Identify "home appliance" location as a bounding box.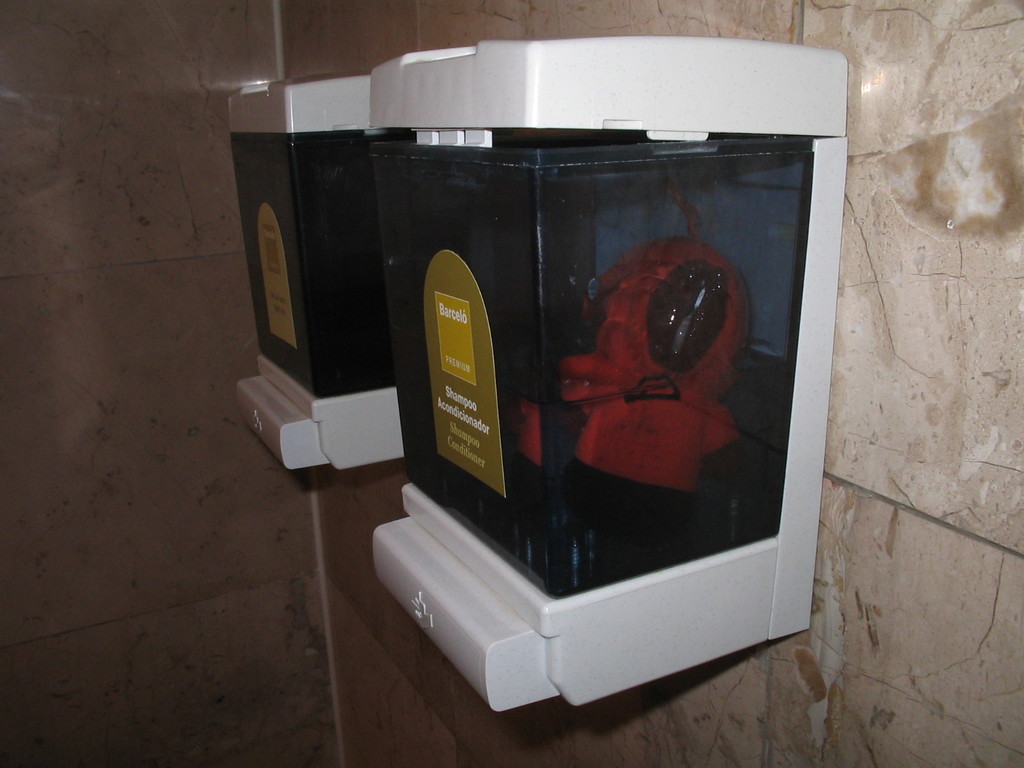
bbox=[297, 15, 824, 717].
